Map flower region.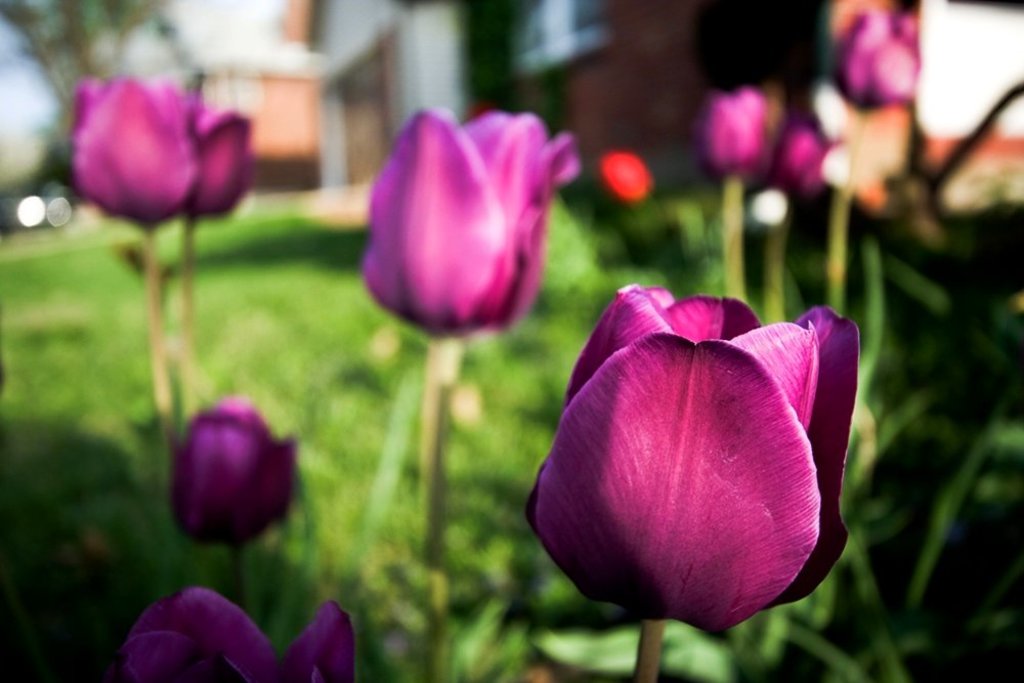
Mapped to detection(529, 279, 857, 648).
